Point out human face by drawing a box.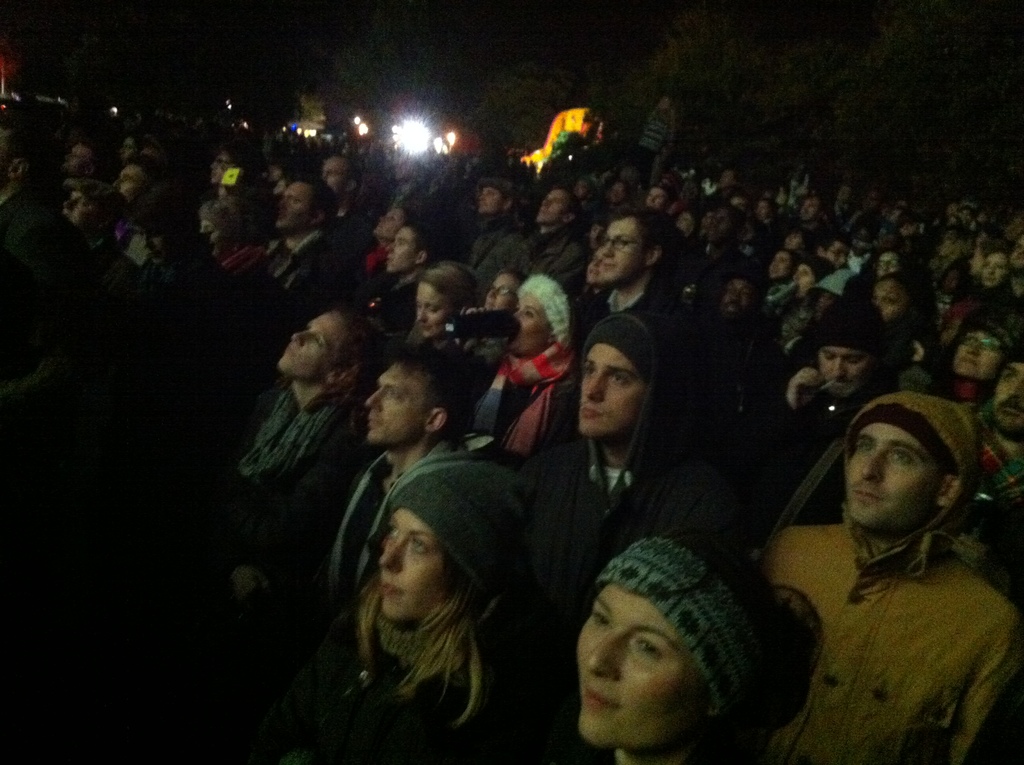
bbox=[847, 421, 953, 531].
